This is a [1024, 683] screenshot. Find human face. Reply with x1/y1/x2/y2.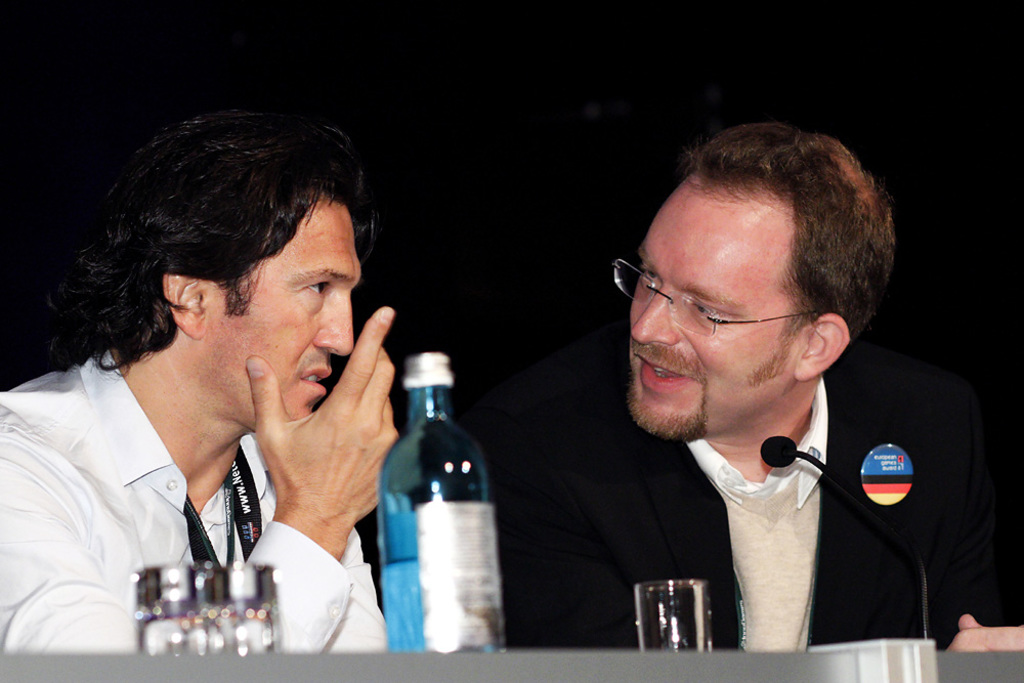
189/187/358/427.
